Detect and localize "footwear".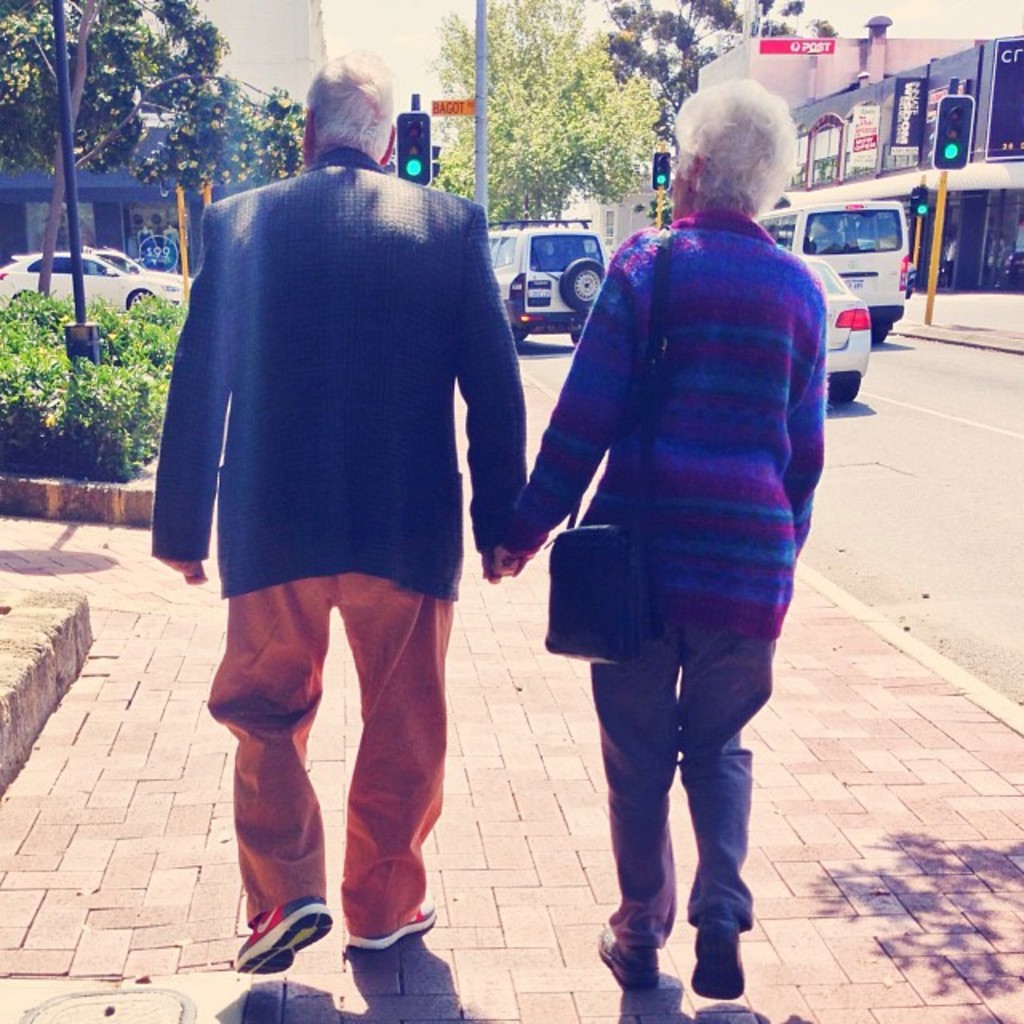
Localized at [688, 915, 742, 1000].
